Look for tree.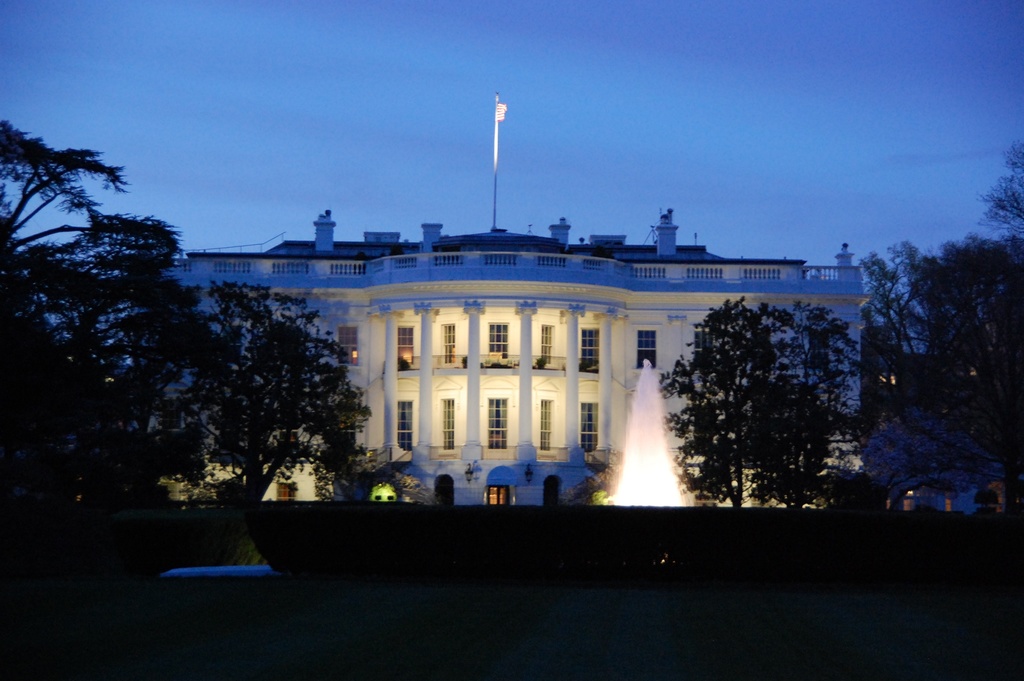
Found: region(860, 229, 1023, 518).
